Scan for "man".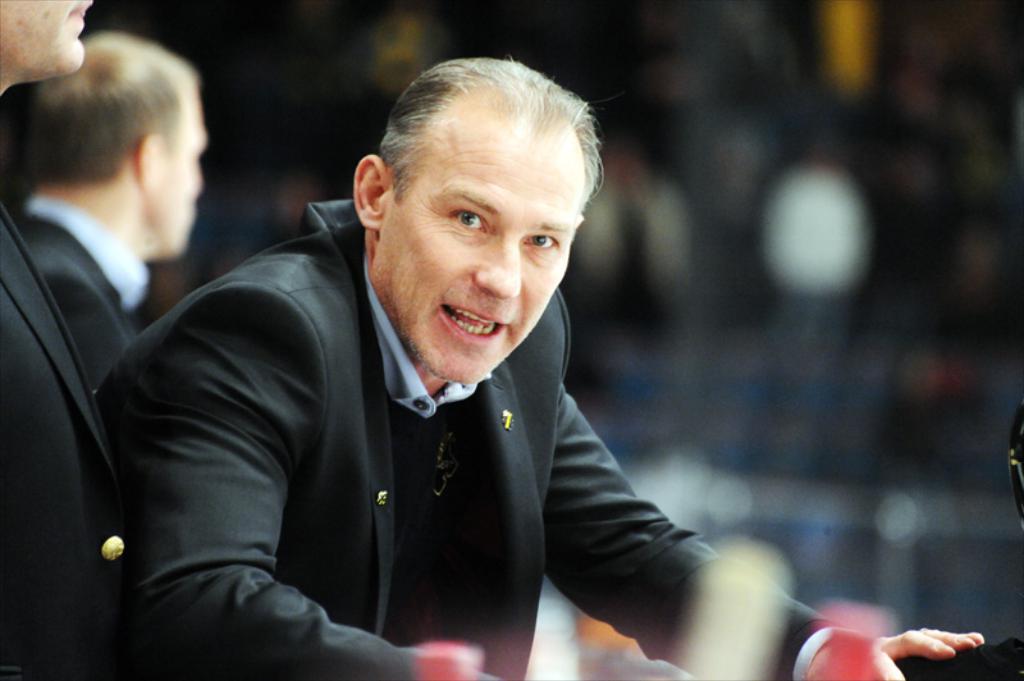
Scan result: BBox(12, 29, 209, 393).
